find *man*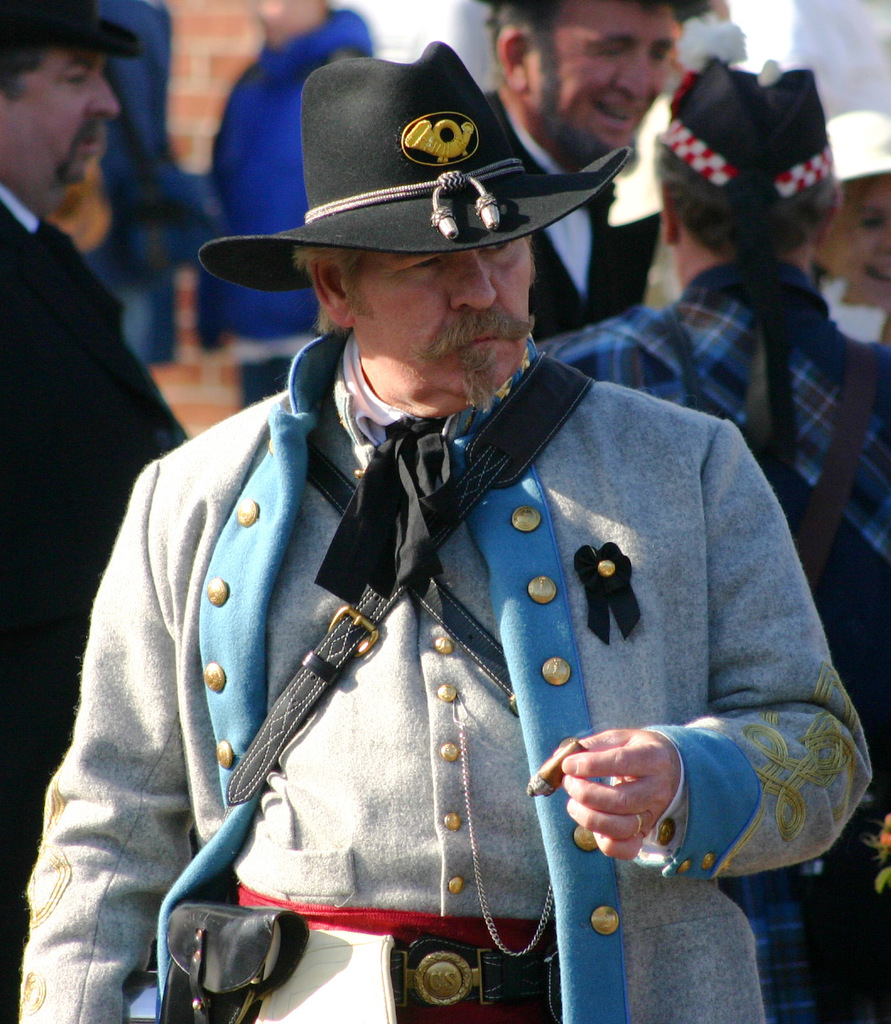
<box>554,69,890,1023</box>
